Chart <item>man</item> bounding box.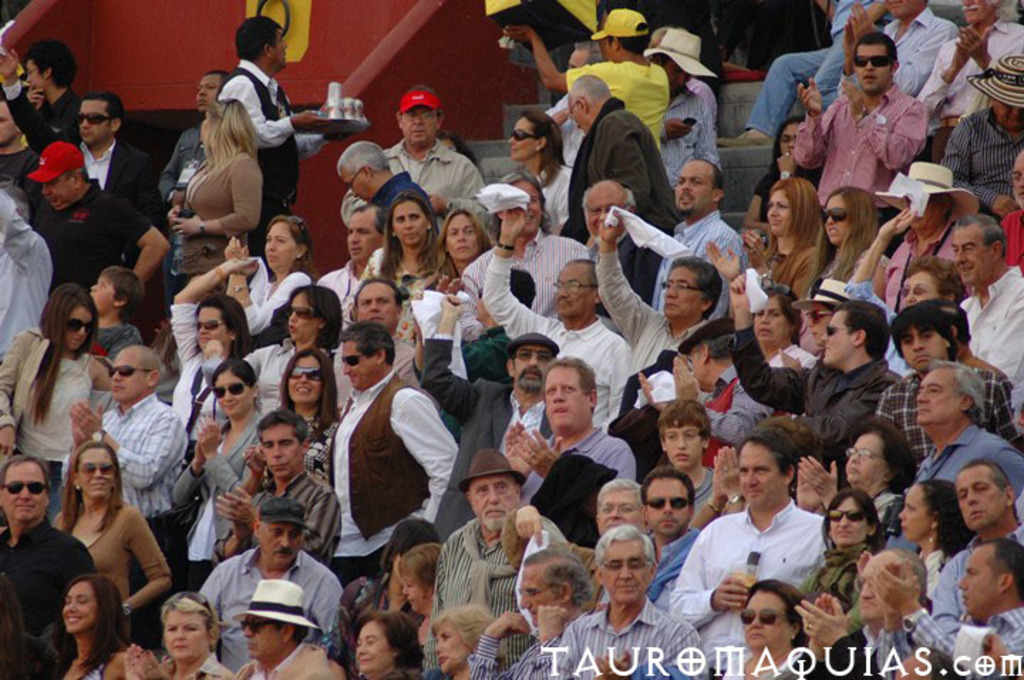
Charted: [left=664, top=423, right=832, bottom=677].
